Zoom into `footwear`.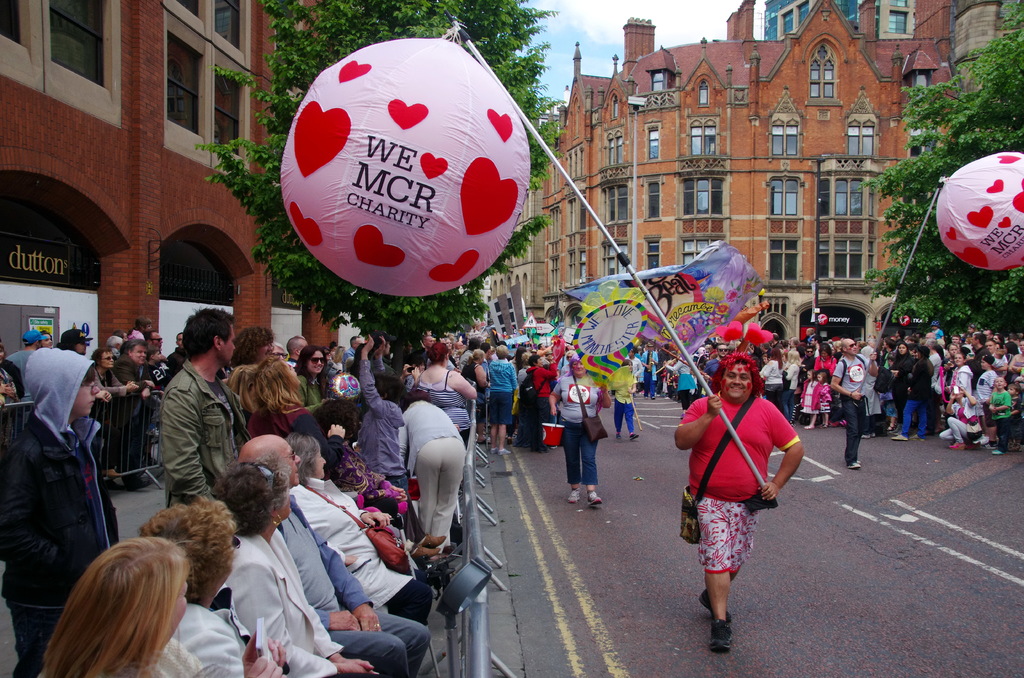
Zoom target: bbox=[857, 459, 861, 464].
